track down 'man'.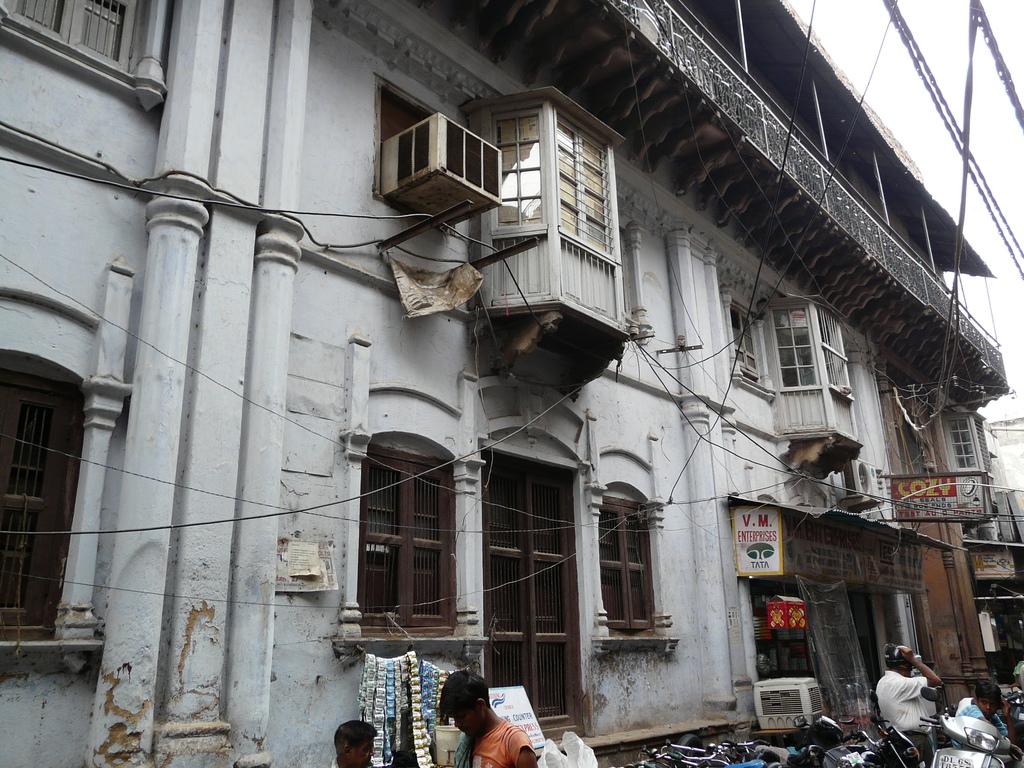
Tracked to [440, 669, 538, 767].
